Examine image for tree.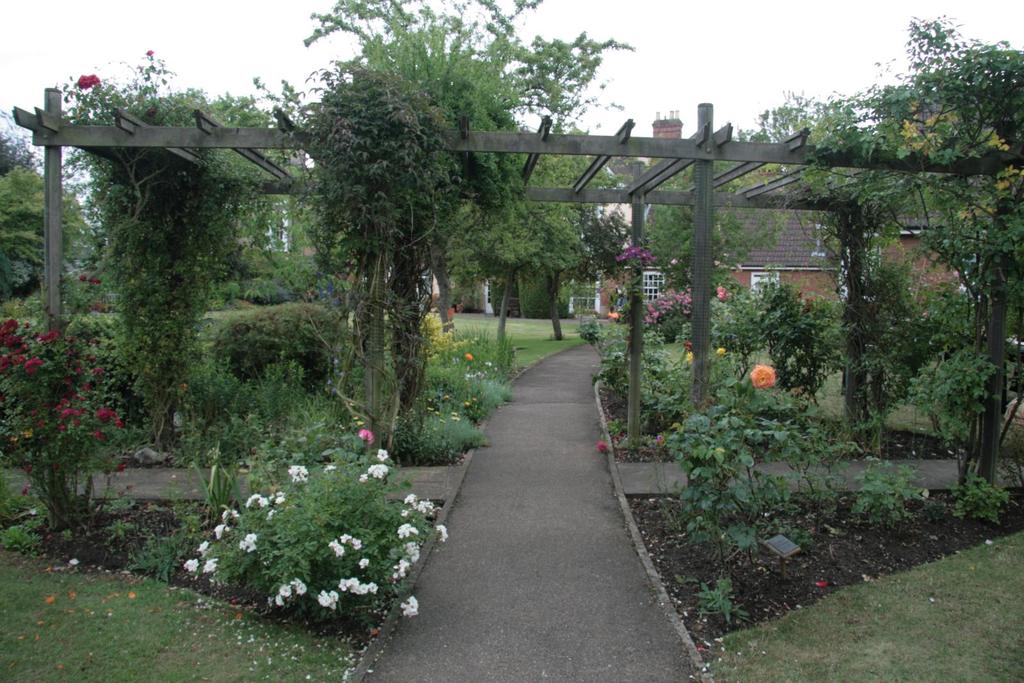
Examination result: 303/0/636/342.
